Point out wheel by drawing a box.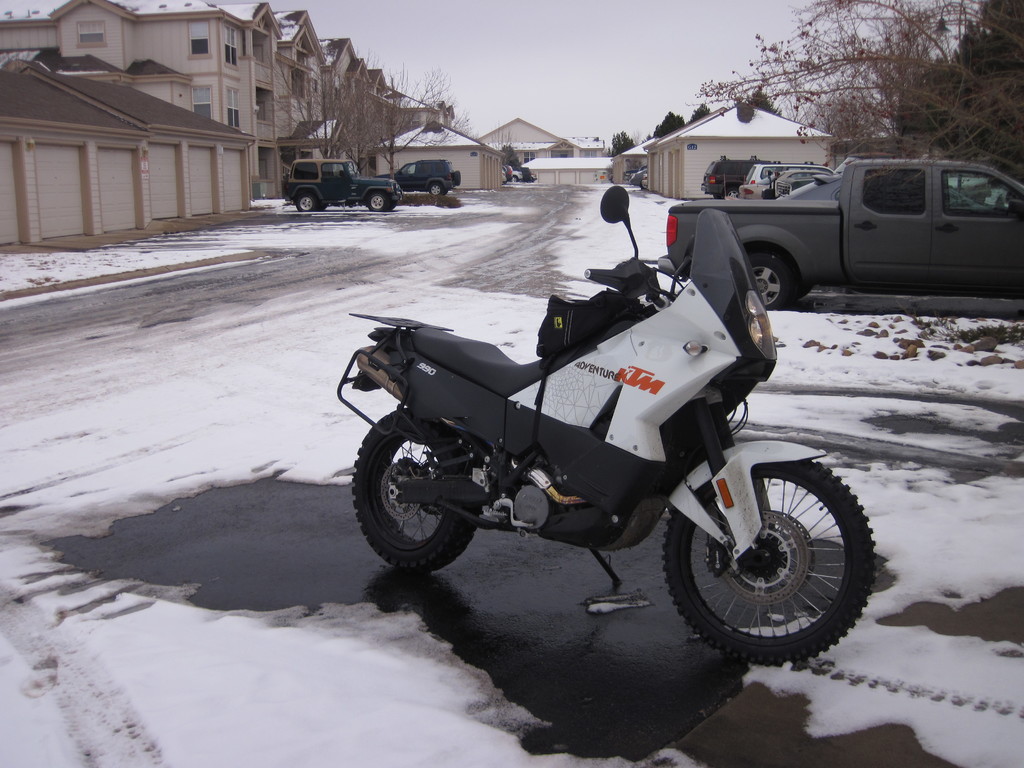
l=297, t=193, r=317, b=213.
